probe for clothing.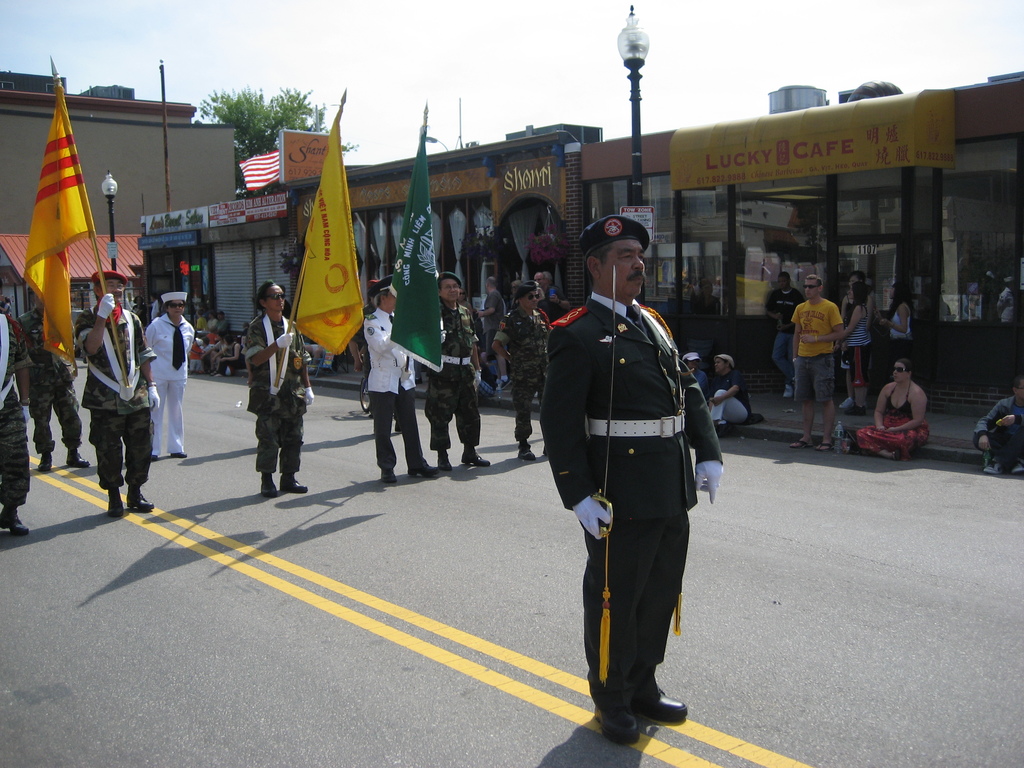
Probe result: x1=142 y1=317 x2=196 y2=447.
